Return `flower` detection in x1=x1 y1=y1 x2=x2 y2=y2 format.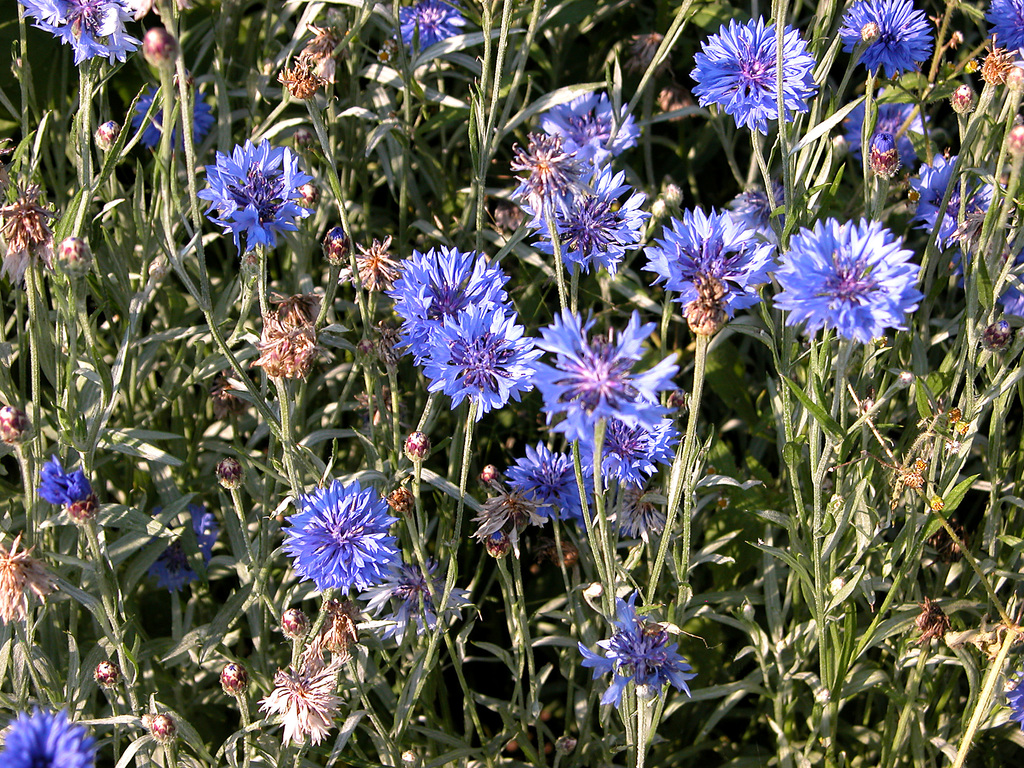
x1=40 y1=462 x2=94 y2=508.
